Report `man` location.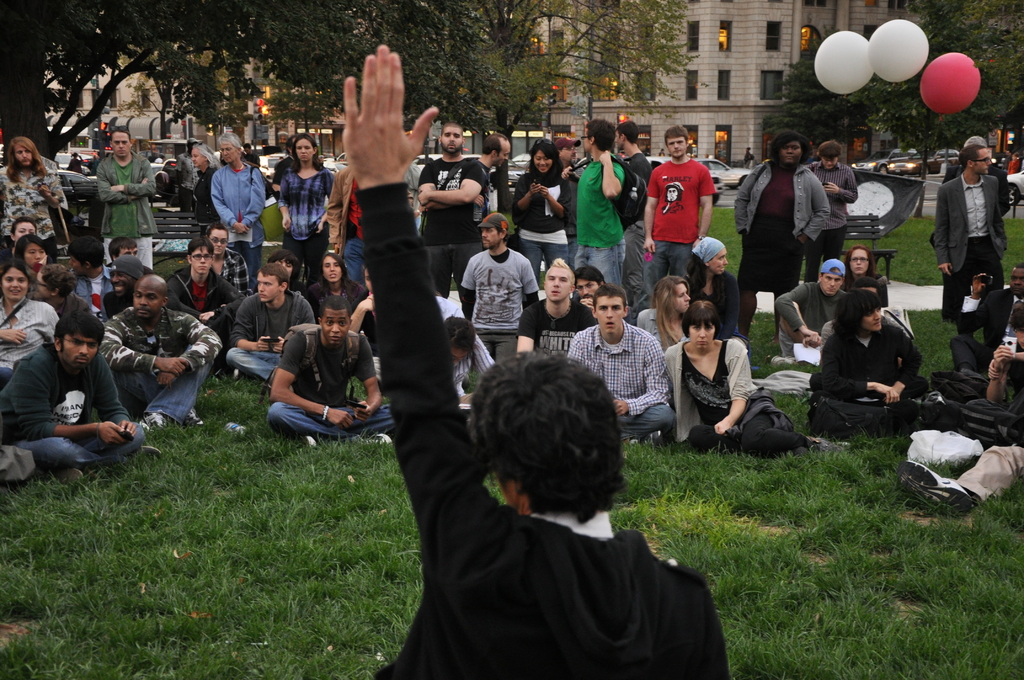
Report: l=61, t=235, r=117, b=323.
